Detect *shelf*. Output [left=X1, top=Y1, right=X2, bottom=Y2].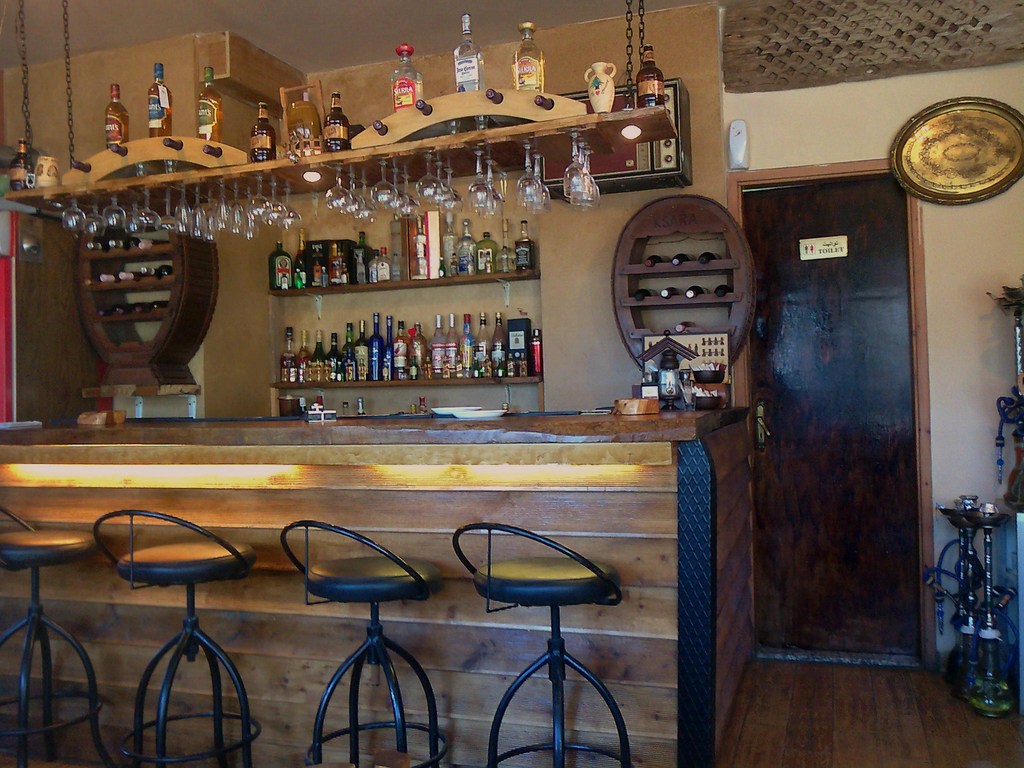
[left=2, top=108, right=688, bottom=221].
